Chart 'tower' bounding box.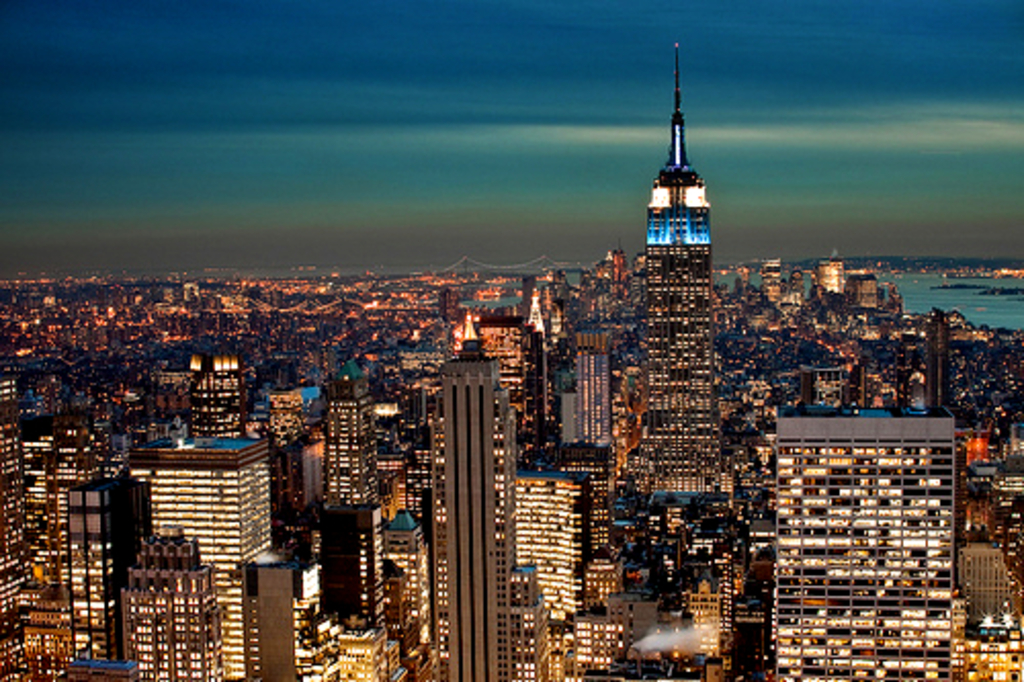
Charted: [799, 348, 852, 403].
